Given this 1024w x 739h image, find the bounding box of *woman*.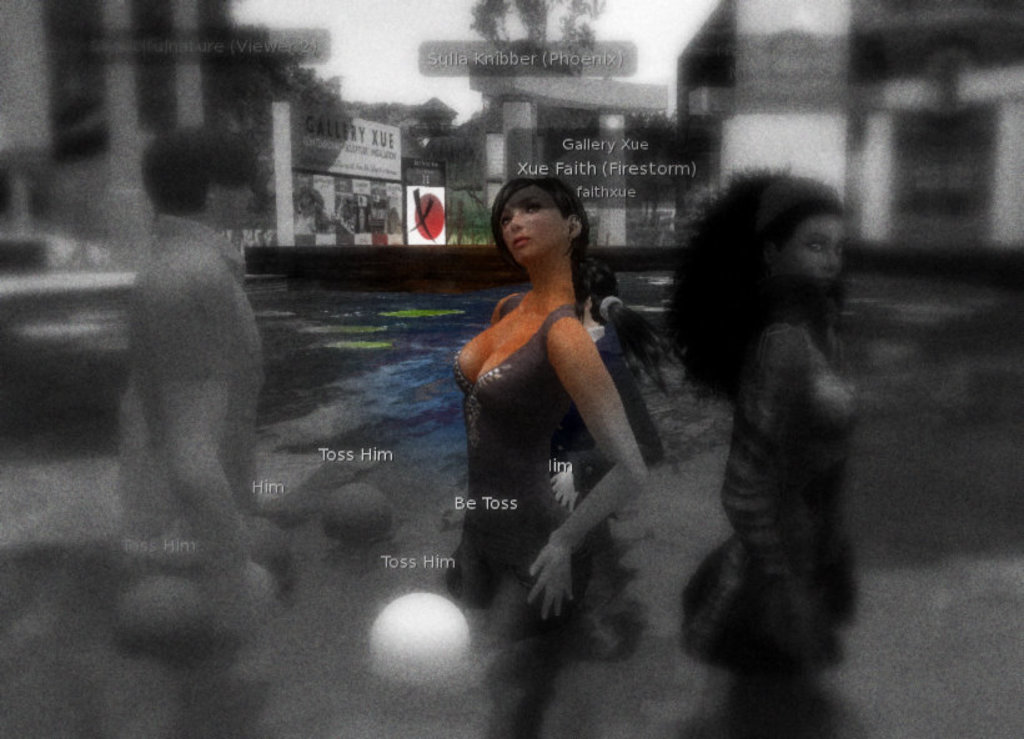
435:160:664:620.
